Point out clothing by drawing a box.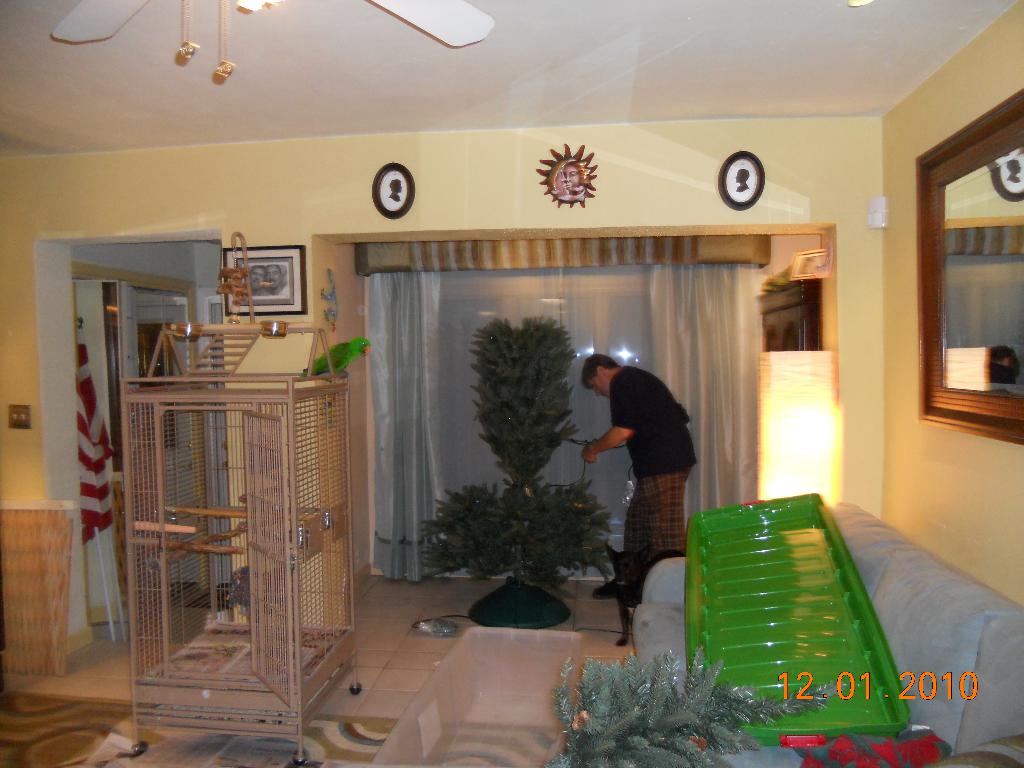
locate(580, 349, 700, 580).
